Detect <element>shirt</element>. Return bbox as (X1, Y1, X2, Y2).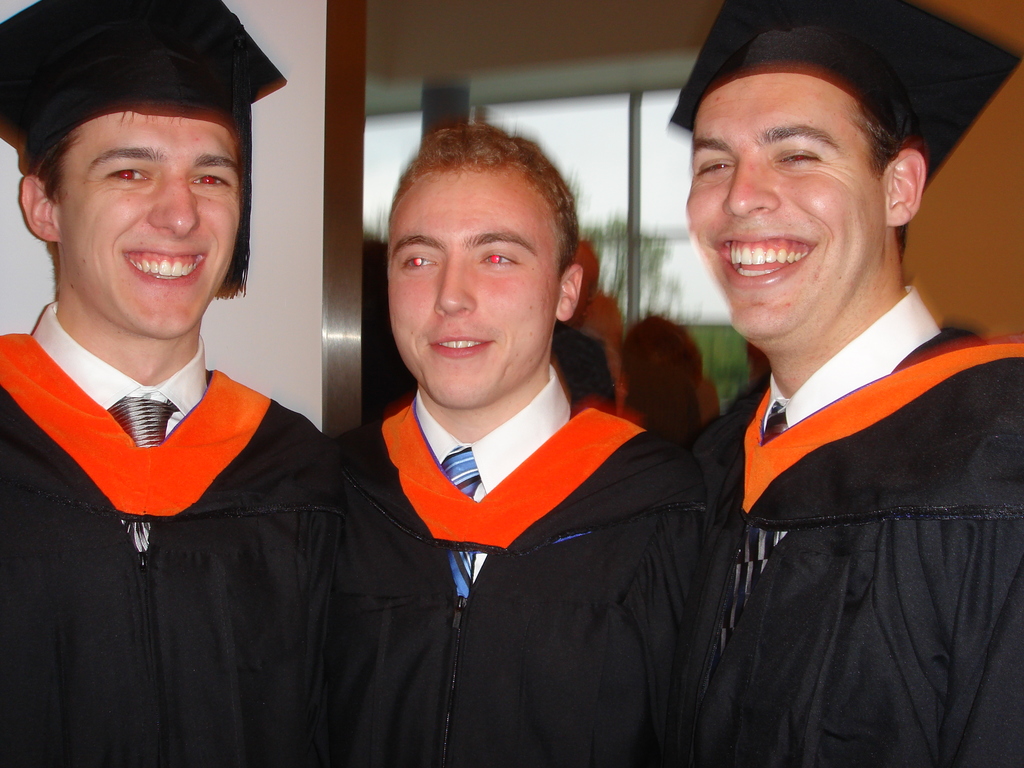
(30, 299, 207, 436).
